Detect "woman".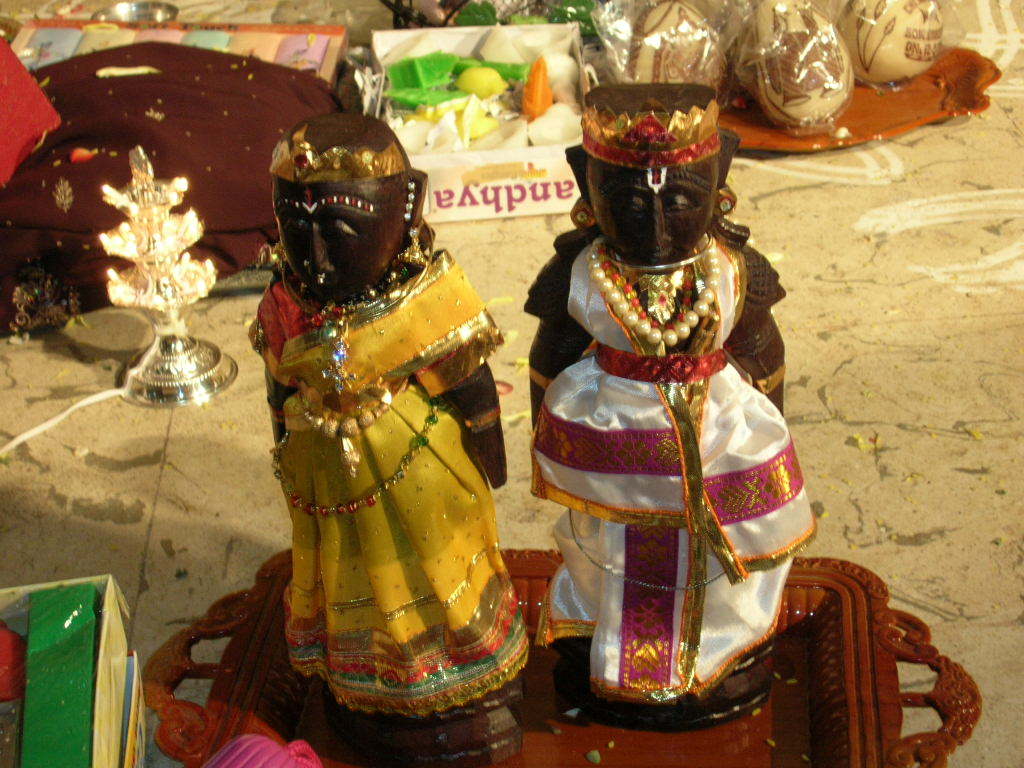
Detected at 210/67/573/733.
